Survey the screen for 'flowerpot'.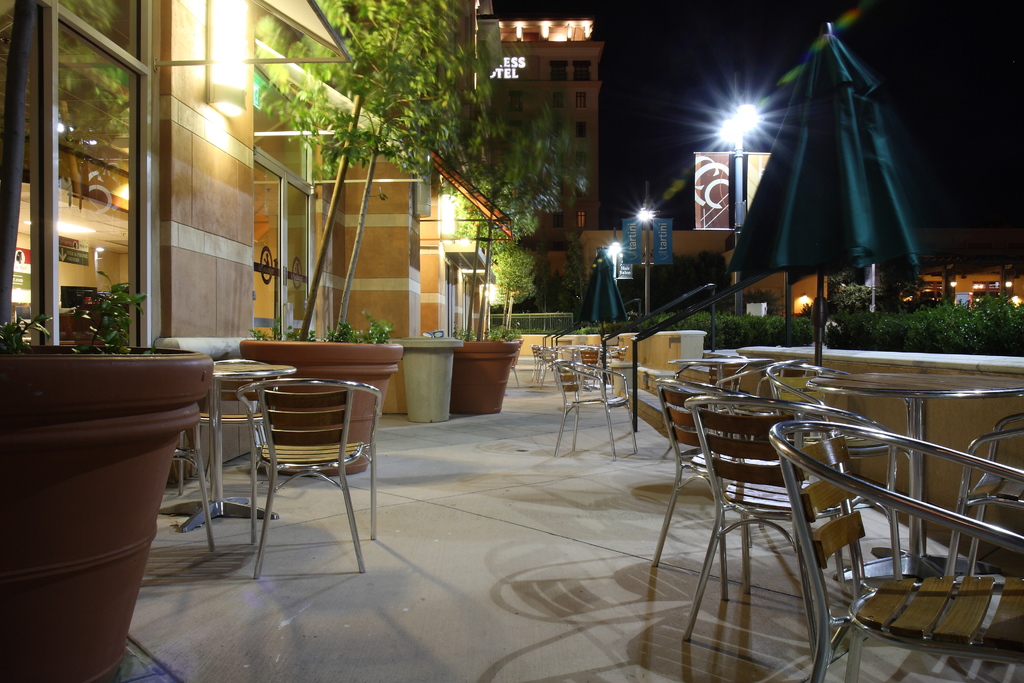
Survey found: (left=452, top=338, right=518, bottom=416).
